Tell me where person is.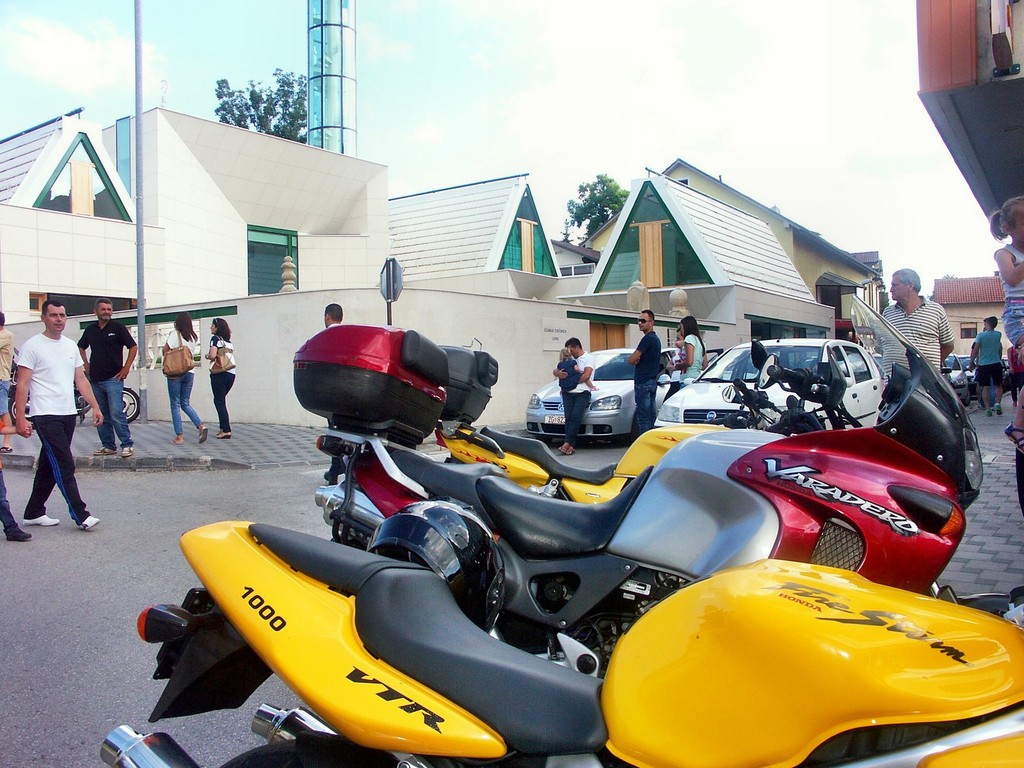
person is at rect(968, 315, 1009, 419).
